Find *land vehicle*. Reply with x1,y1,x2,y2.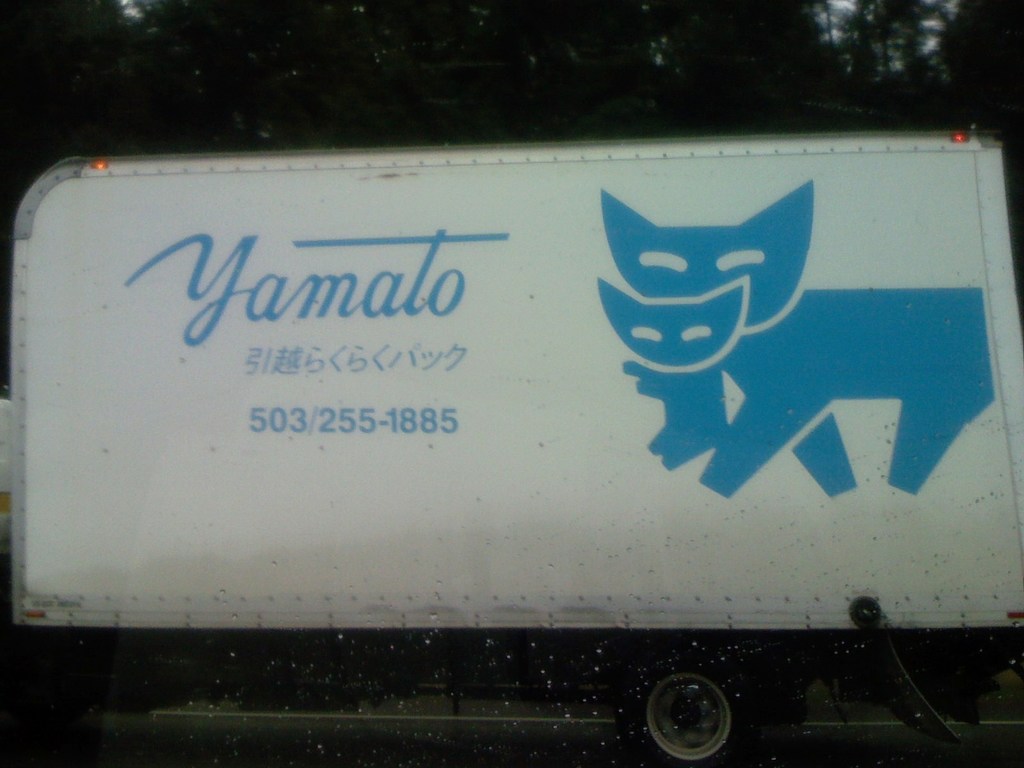
53,102,1020,767.
